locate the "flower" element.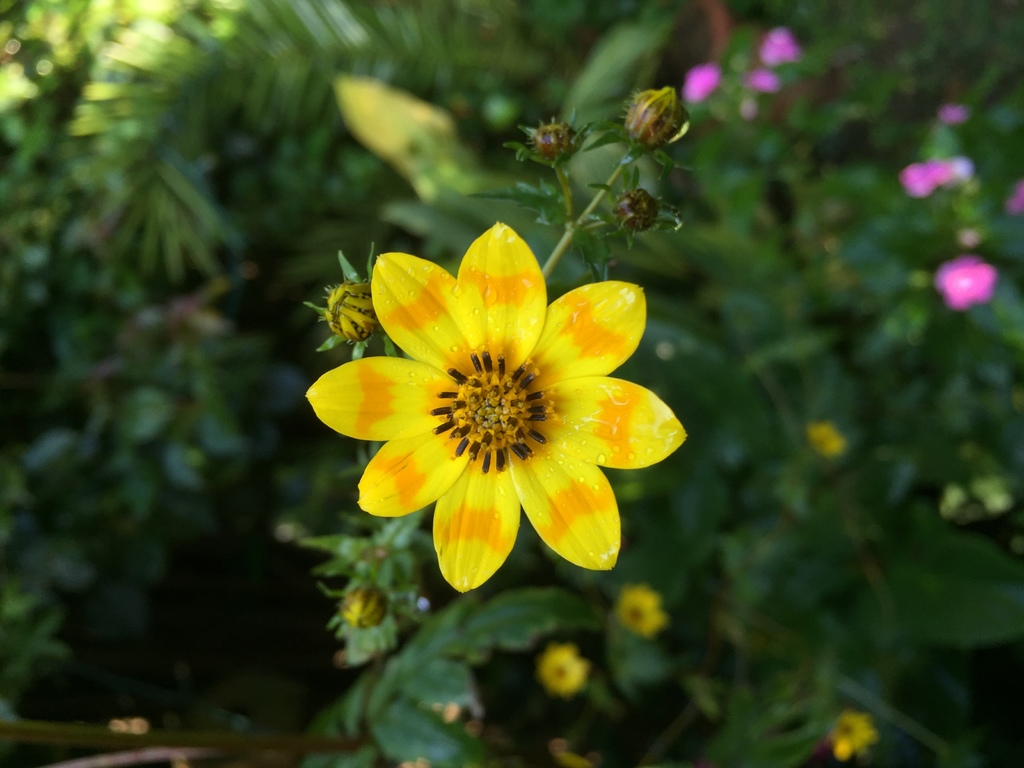
Element bbox: Rect(540, 640, 588, 693).
